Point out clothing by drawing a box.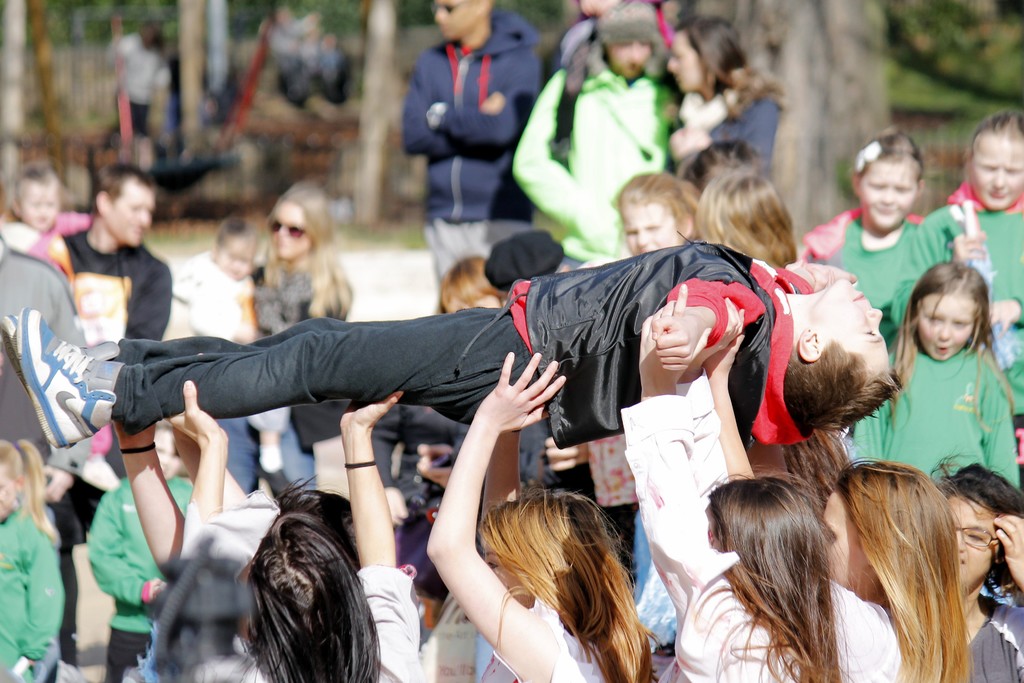
box=[945, 596, 1023, 680].
